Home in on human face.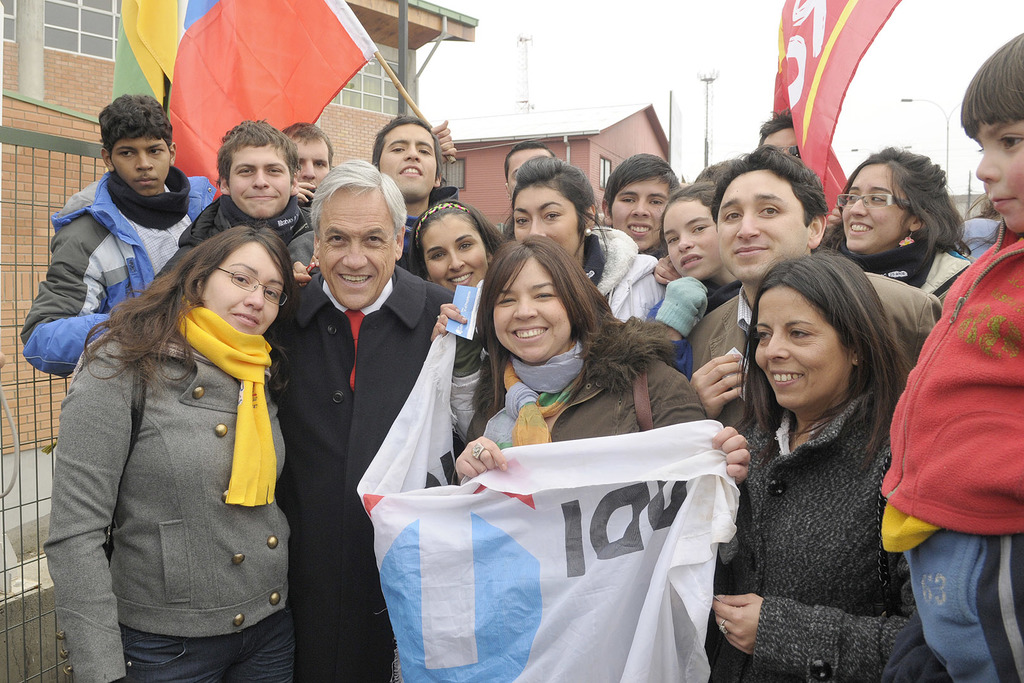
Homed in at crop(111, 135, 172, 192).
